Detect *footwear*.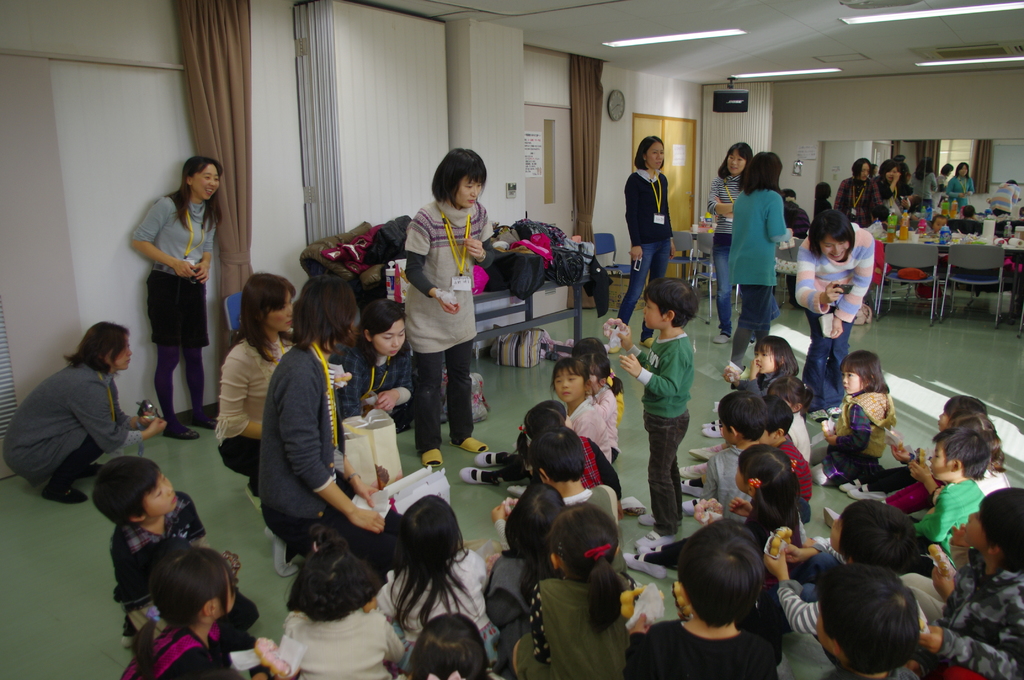
Detected at [left=638, top=513, right=659, bottom=524].
